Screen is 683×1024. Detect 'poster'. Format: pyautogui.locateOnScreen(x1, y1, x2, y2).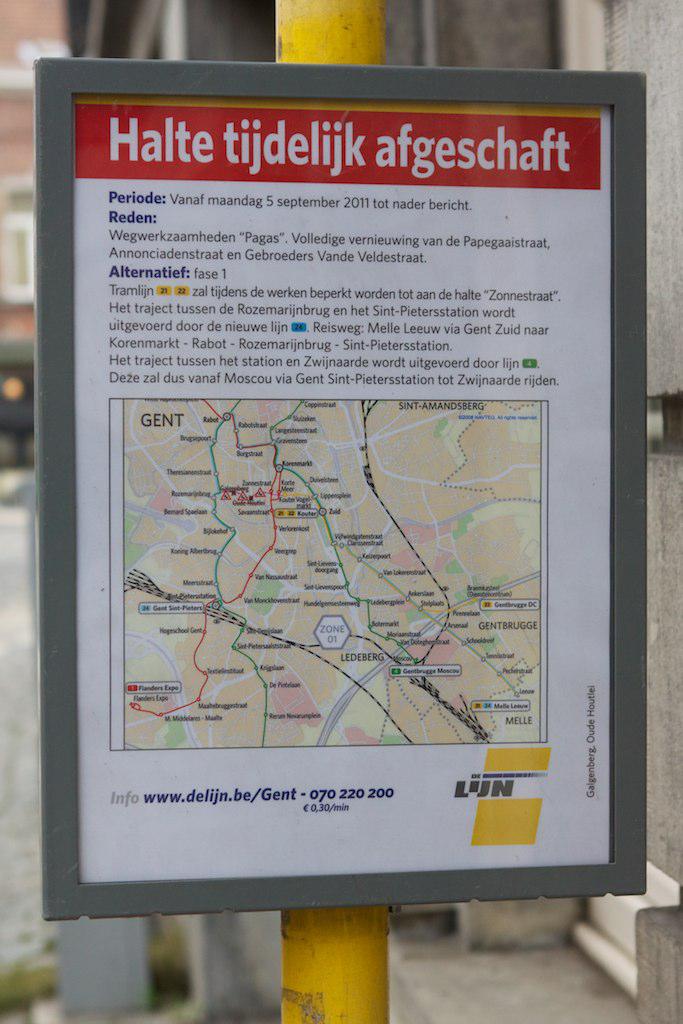
pyautogui.locateOnScreen(72, 97, 611, 868).
